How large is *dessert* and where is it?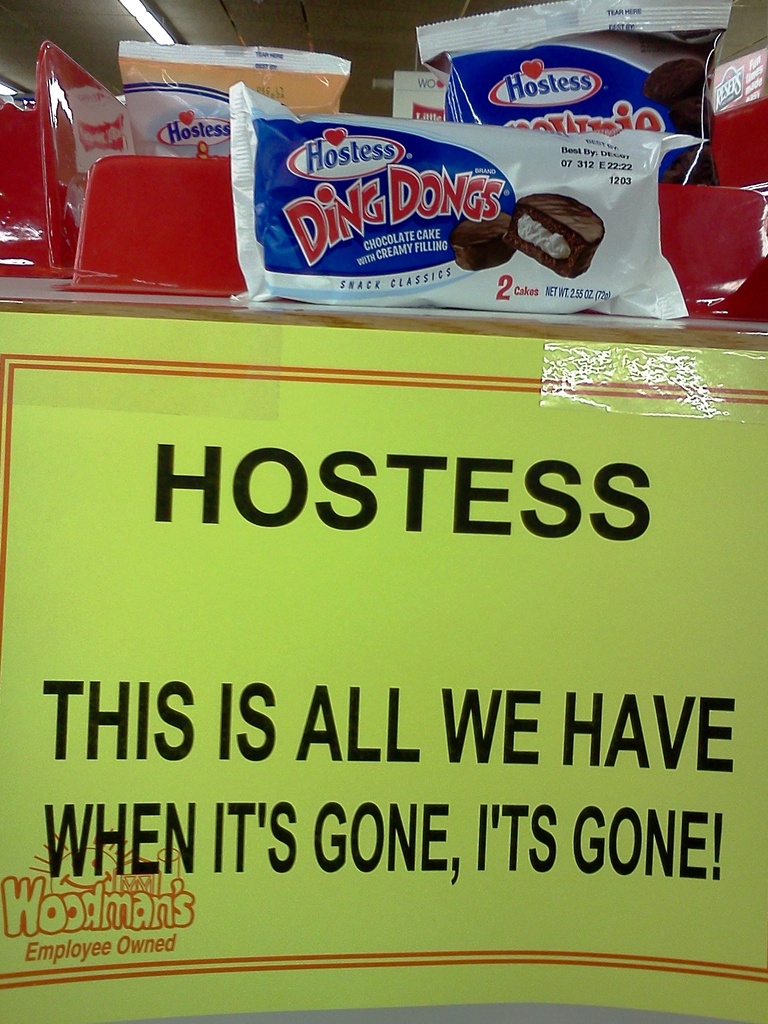
Bounding box: [513,192,604,277].
